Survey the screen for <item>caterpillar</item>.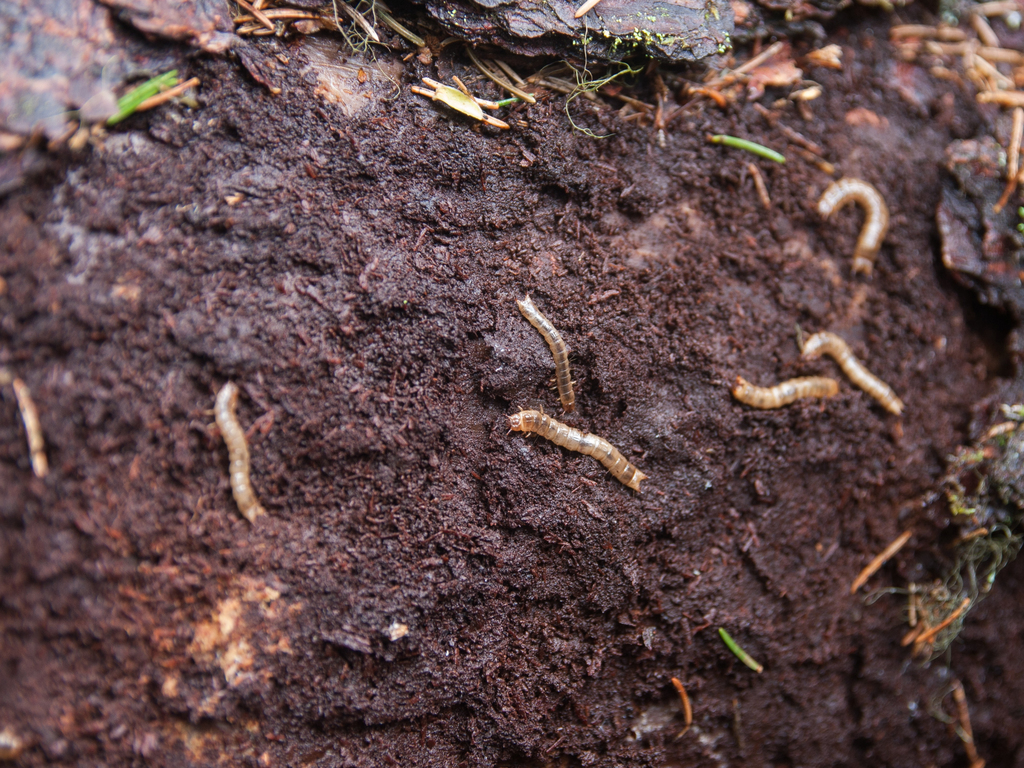
Survey found: <region>801, 328, 904, 417</region>.
